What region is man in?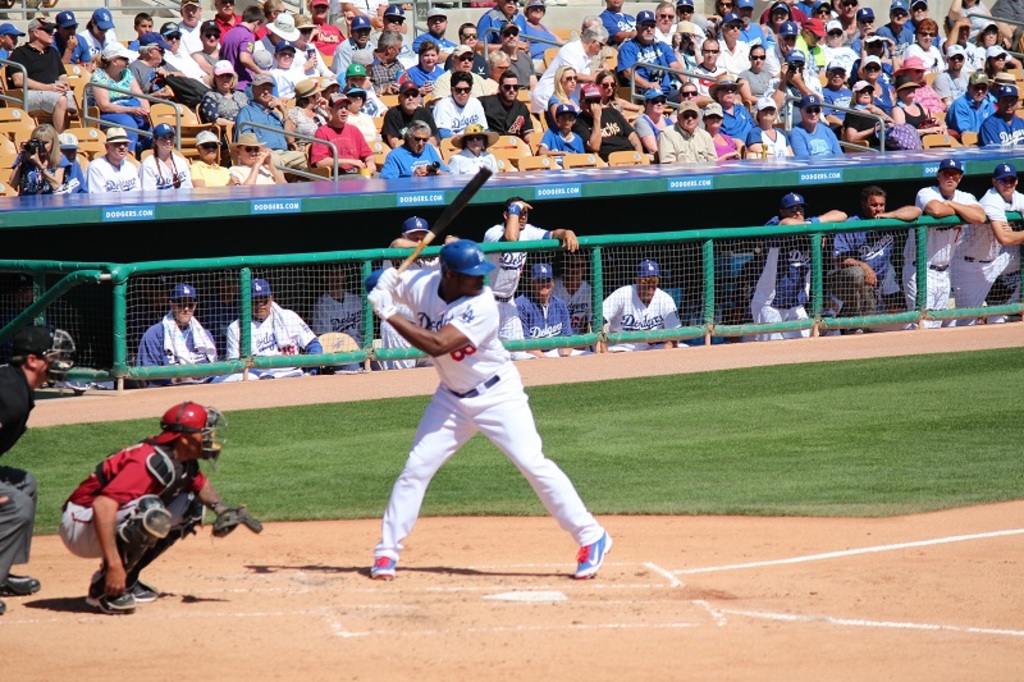
Rect(306, 0, 343, 63).
